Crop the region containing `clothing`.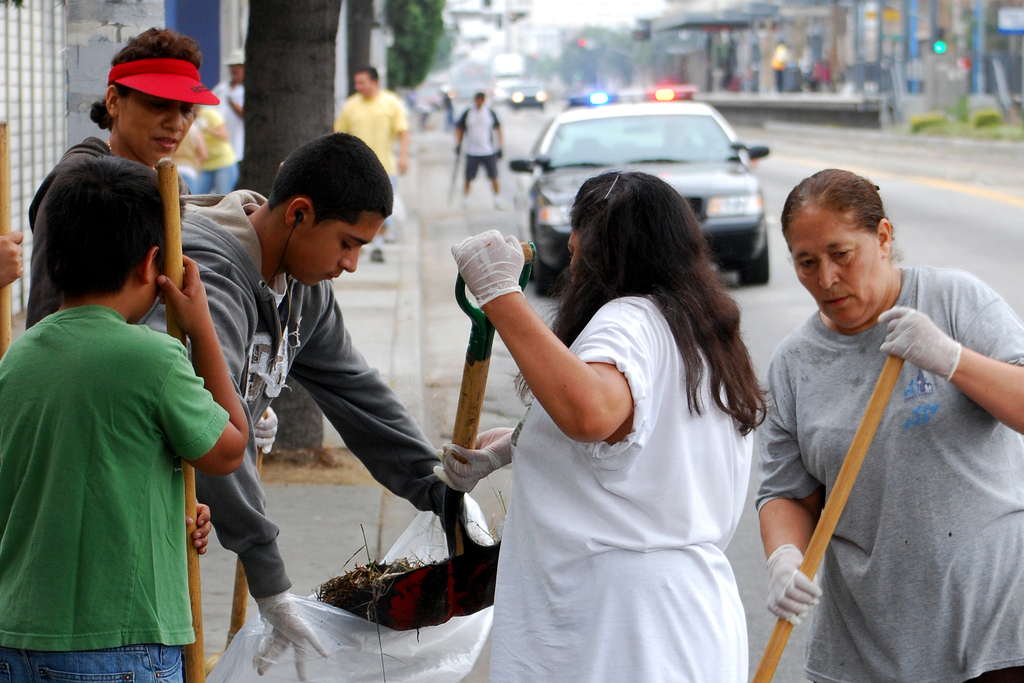
Crop region: l=333, t=99, r=423, b=215.
